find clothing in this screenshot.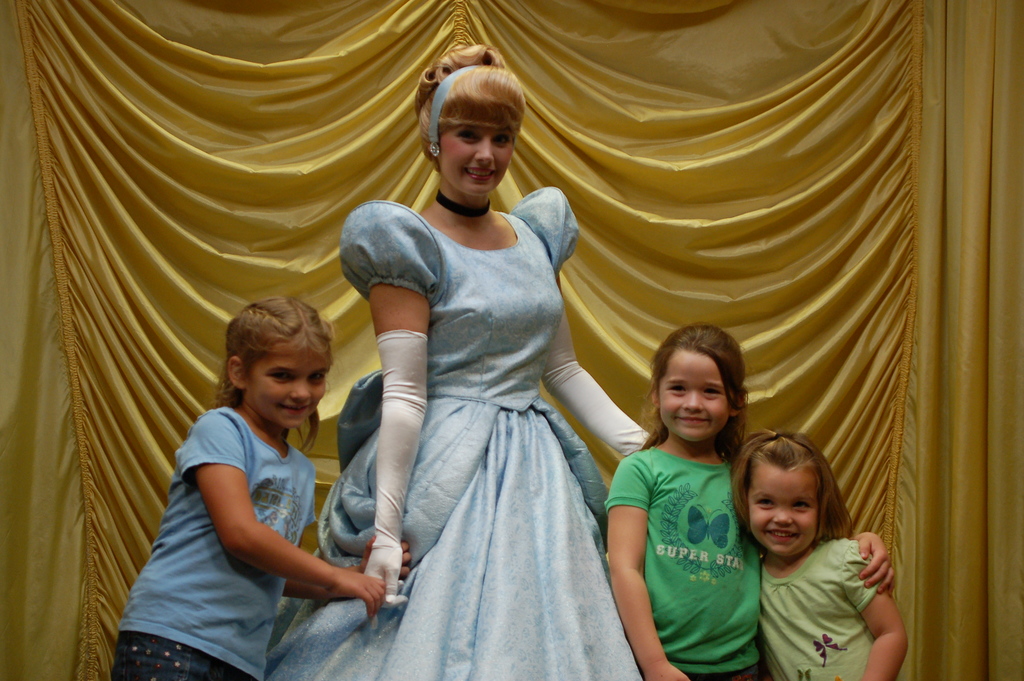
The bounding box for clothing is 262, 184, 645, 680.
